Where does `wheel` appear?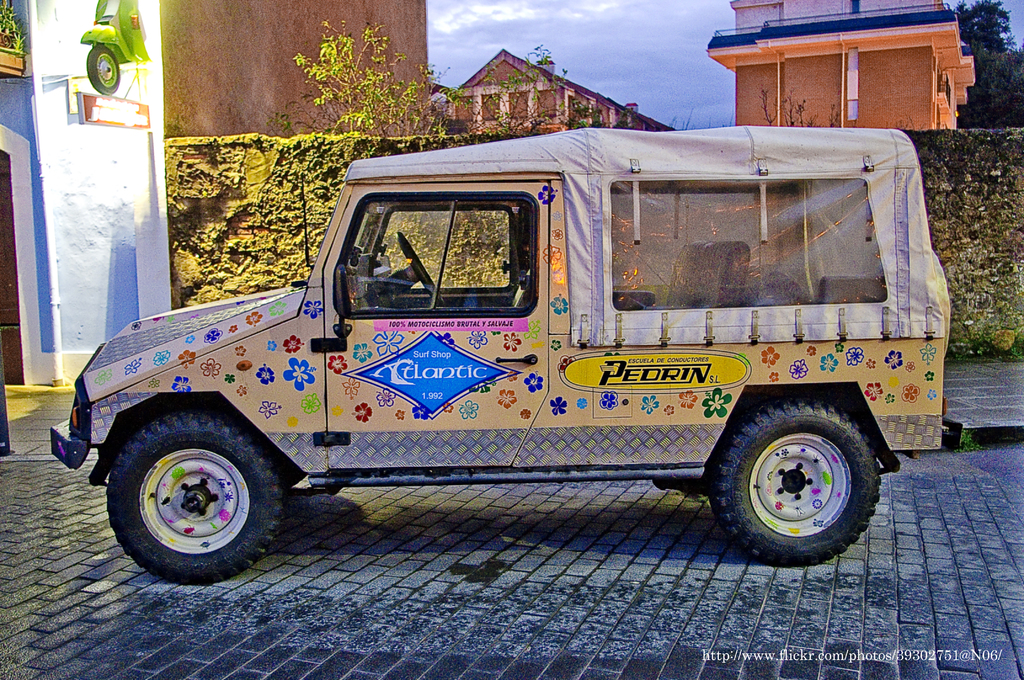
Appears at [left=710, top=400, right=879, bottom=564].
